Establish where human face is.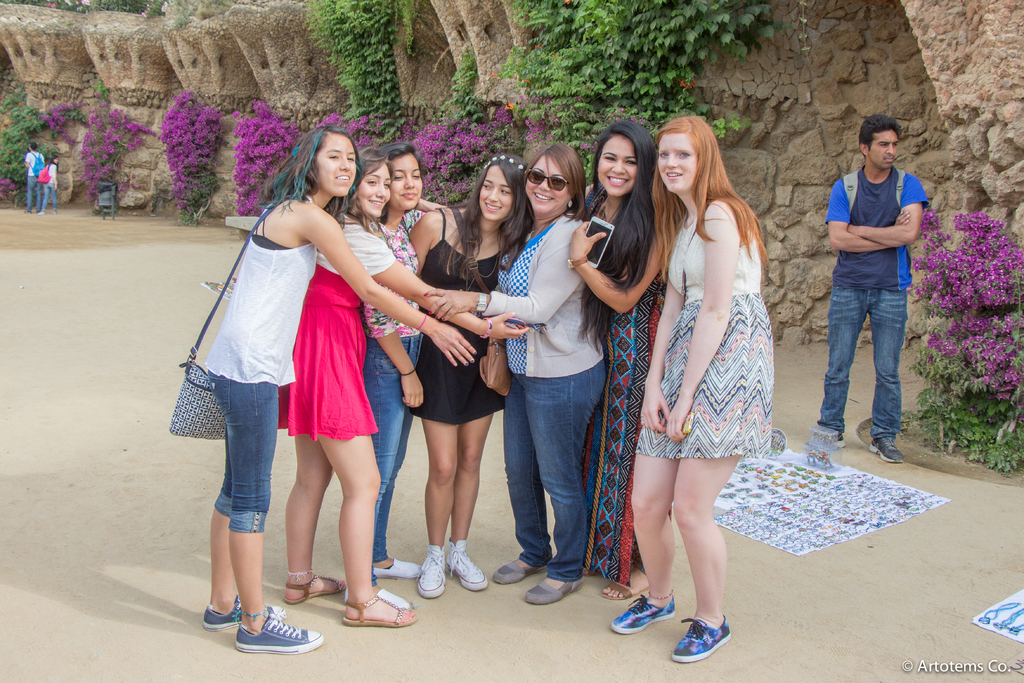
Established at <box>358,163,390,217</box>.
